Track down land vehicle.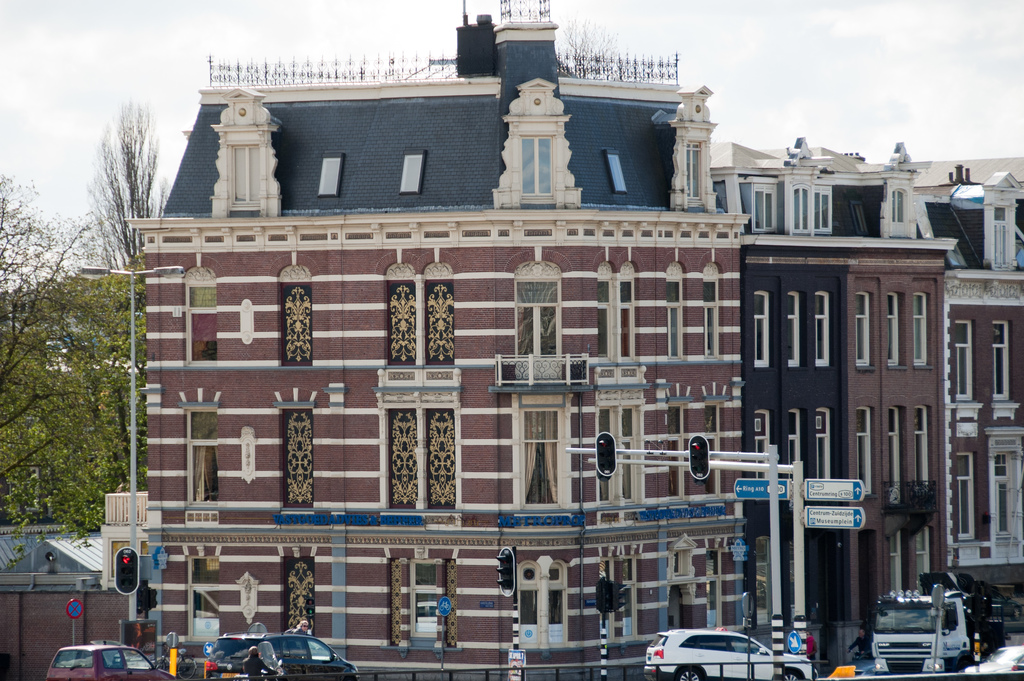
Tracked to x1=155, y1=644, x2=196, y2=674.
